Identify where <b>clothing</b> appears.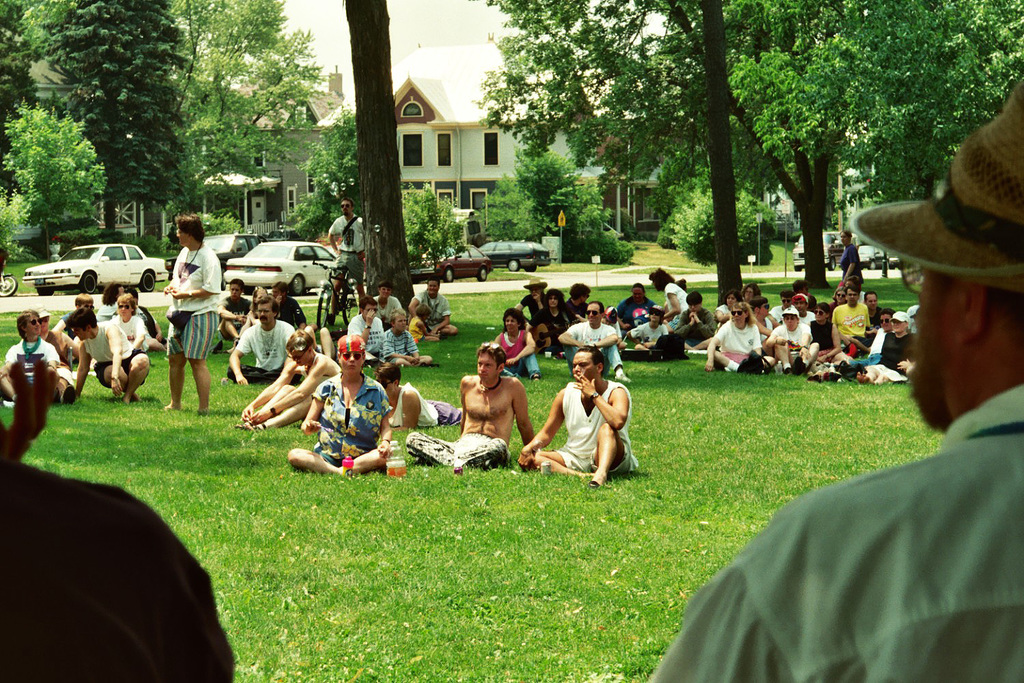
Appears at 100,303,115,319.
